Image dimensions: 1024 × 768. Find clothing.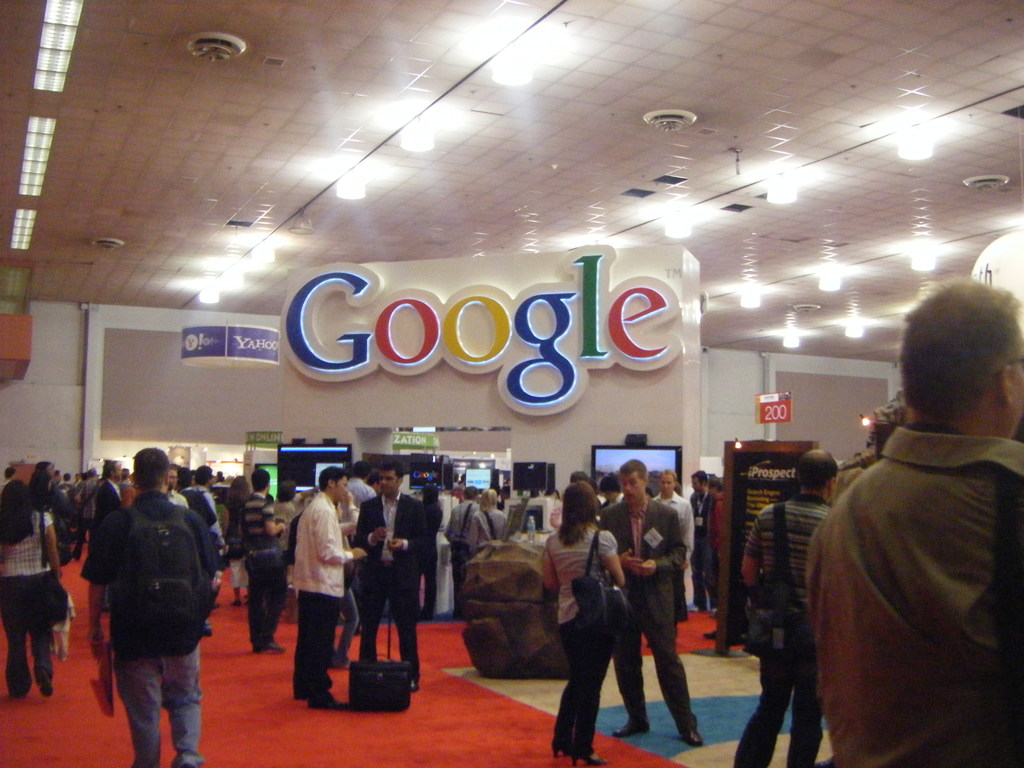
488,499,505,541.
